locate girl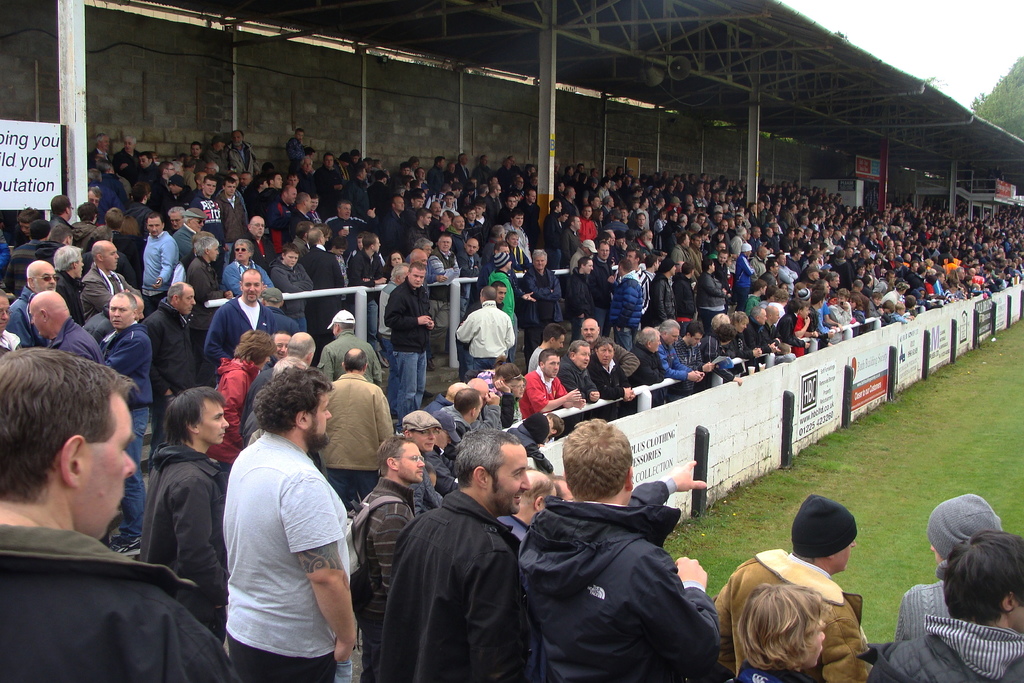
pyautogui.locateOnScreen(725, 582, 825, 682)
